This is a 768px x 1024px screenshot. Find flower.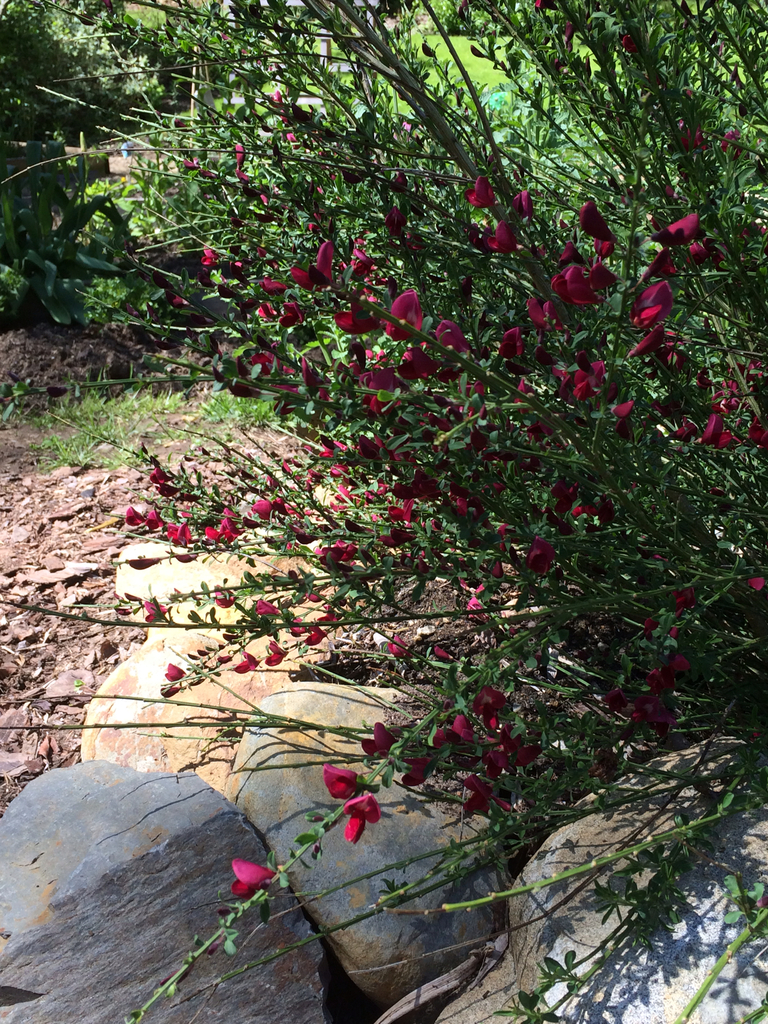
Bounding box: <region>534, 0, 560, 8</region>.
